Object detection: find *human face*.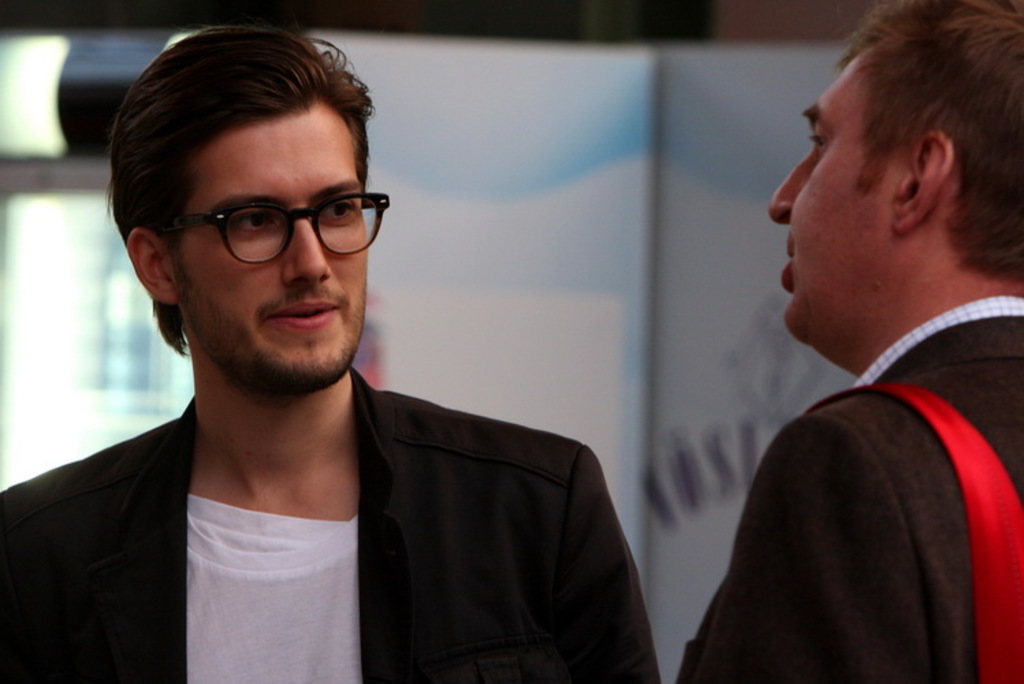
(171, 103, 360, 393).
